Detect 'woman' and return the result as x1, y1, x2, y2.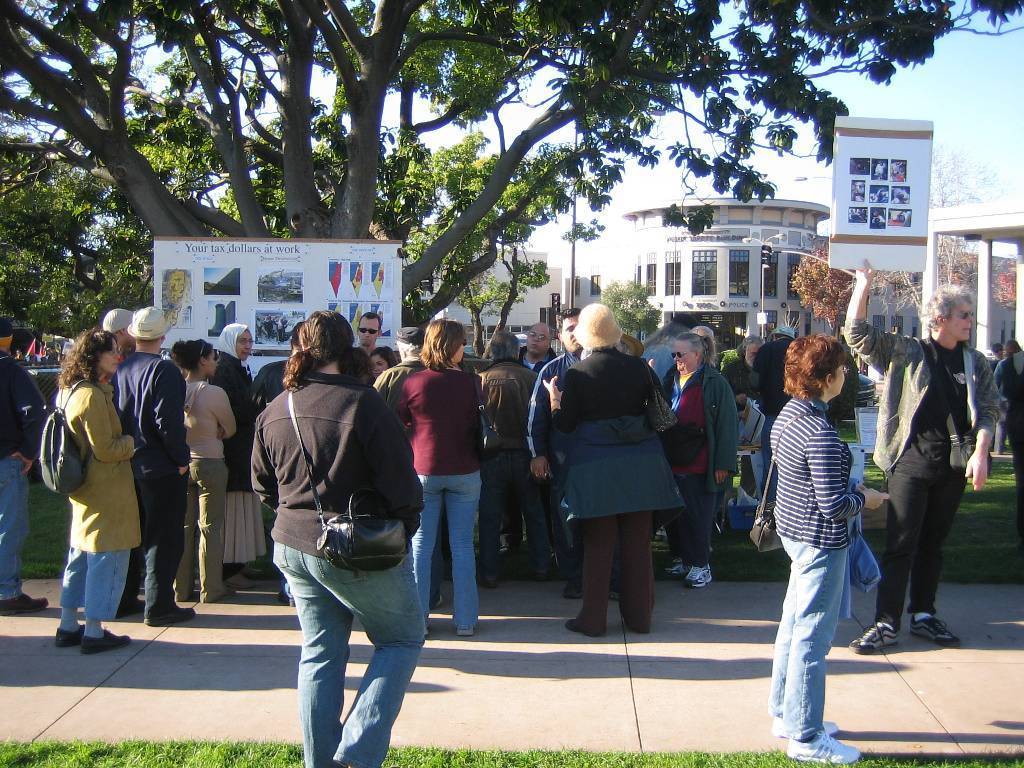
168, 336, 241, 601.
